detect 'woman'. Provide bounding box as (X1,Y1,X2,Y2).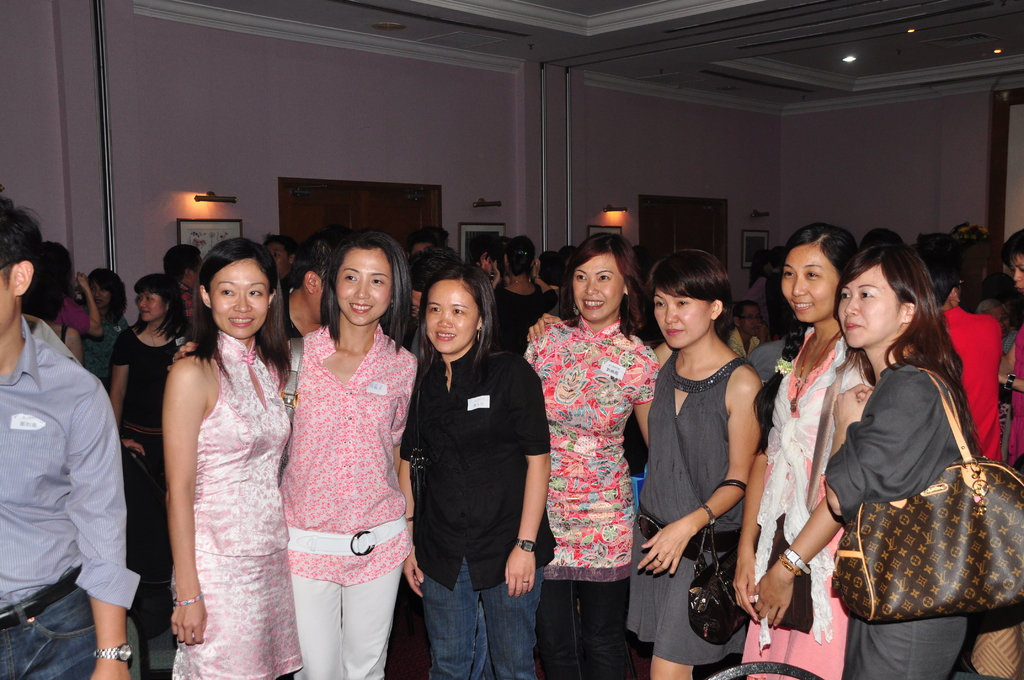
(735,227,876,679).
